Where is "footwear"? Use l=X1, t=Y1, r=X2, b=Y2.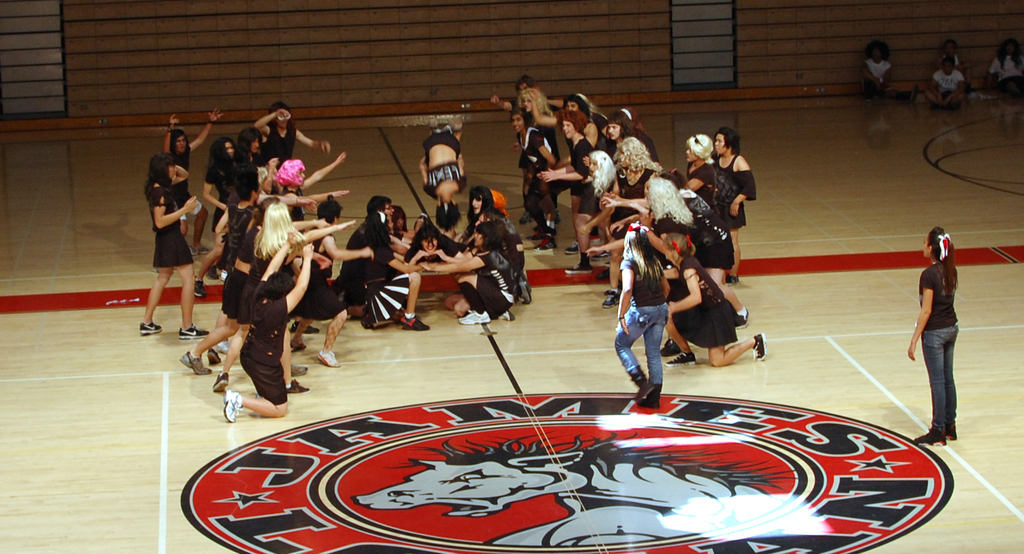
l=312, t=349, r=341, b=366.
